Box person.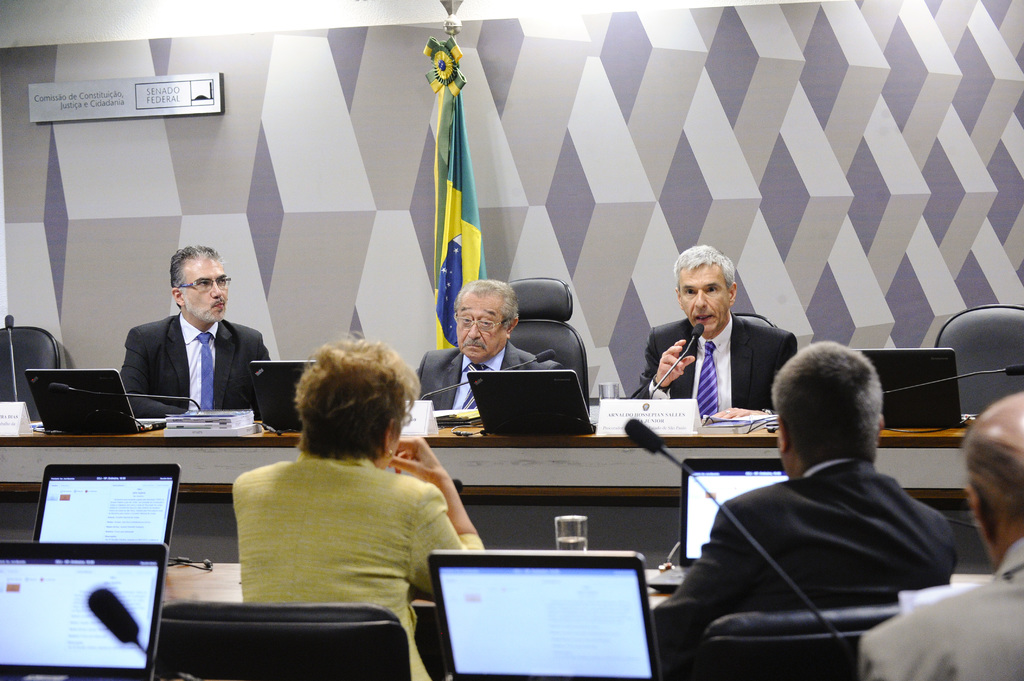
bbox=(233, 332, 495, 680).
